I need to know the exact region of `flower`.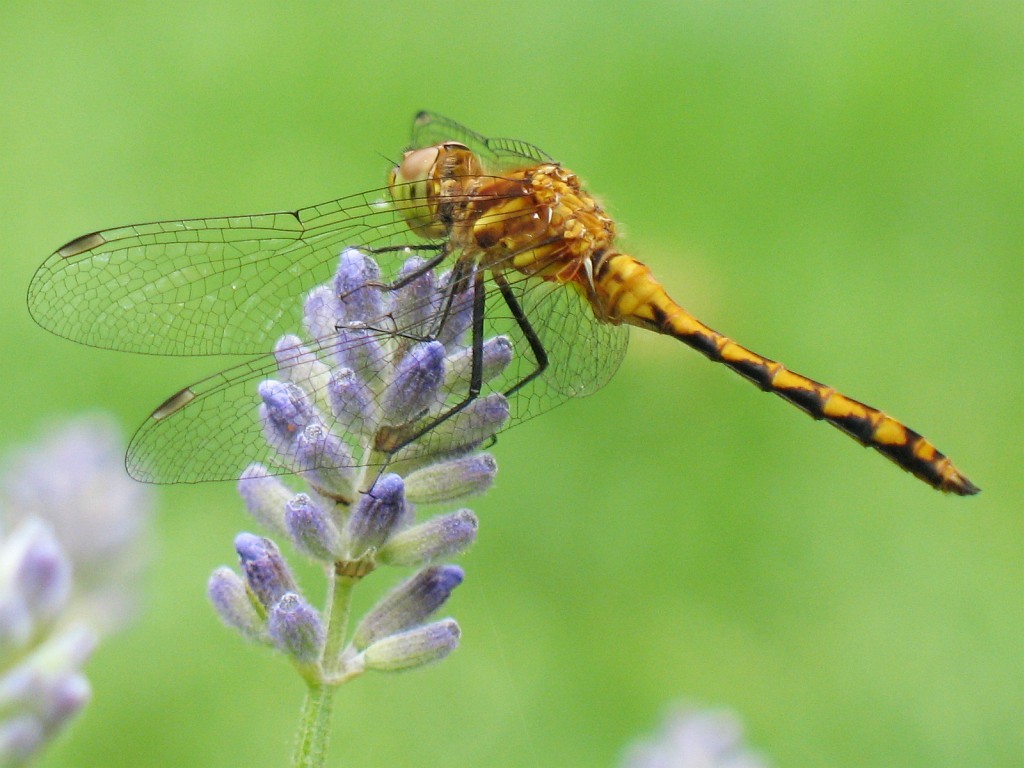
Region: [213,250,516,684].
